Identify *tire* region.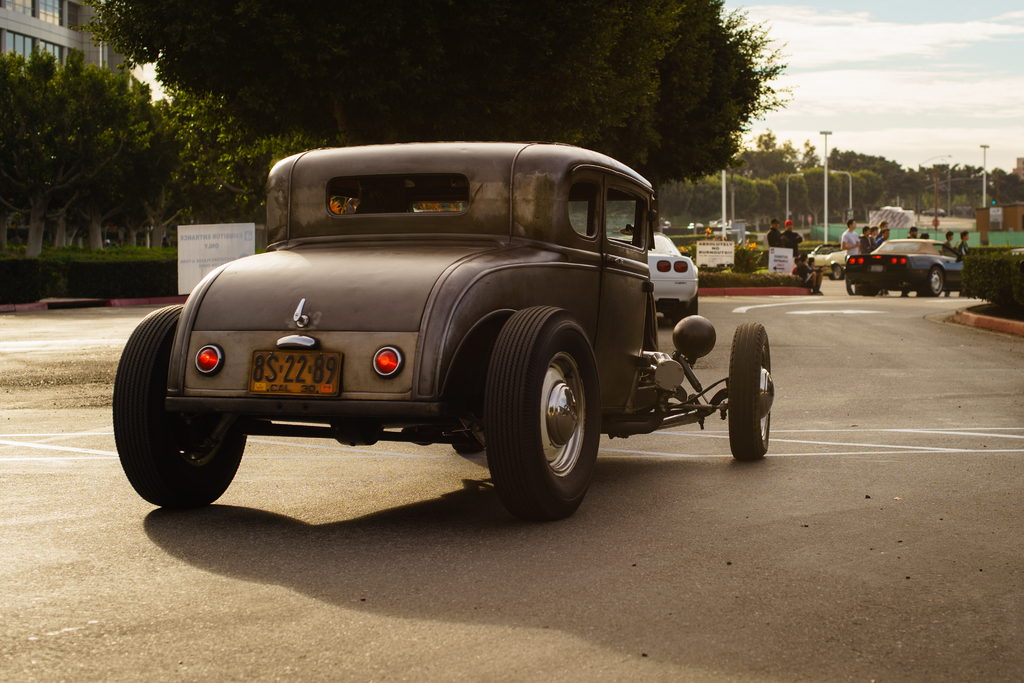
Region: x1=730, y1=325, x2=776, y2=458.
